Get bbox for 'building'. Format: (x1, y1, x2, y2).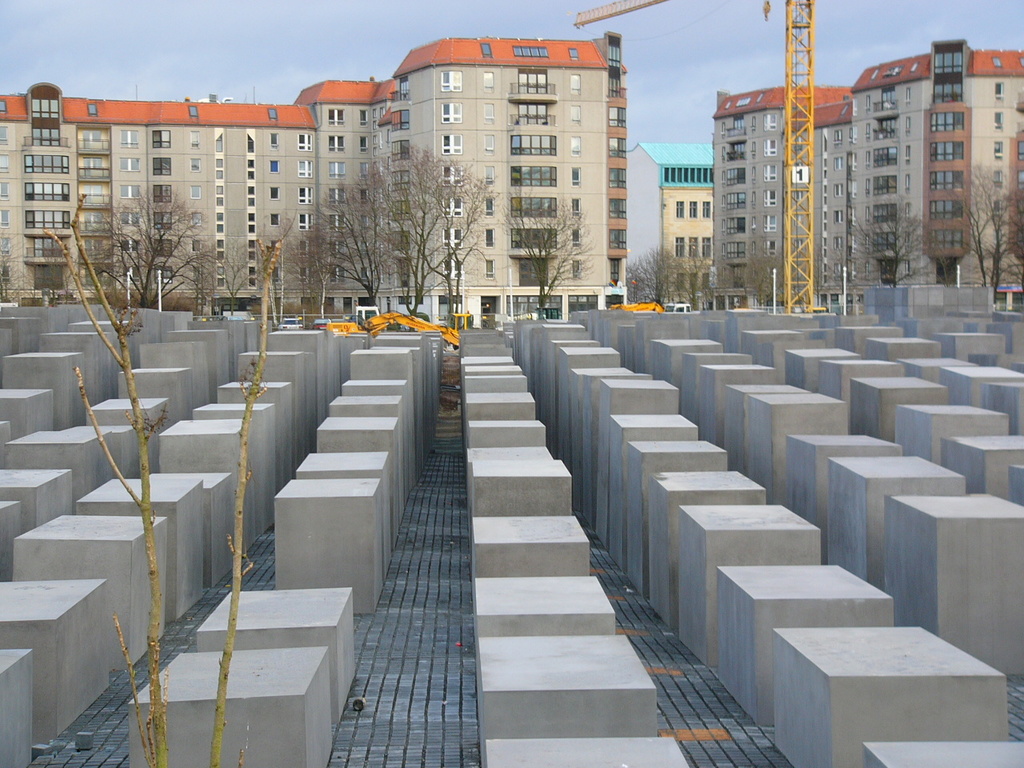
(708, 37, 1023, 311).
